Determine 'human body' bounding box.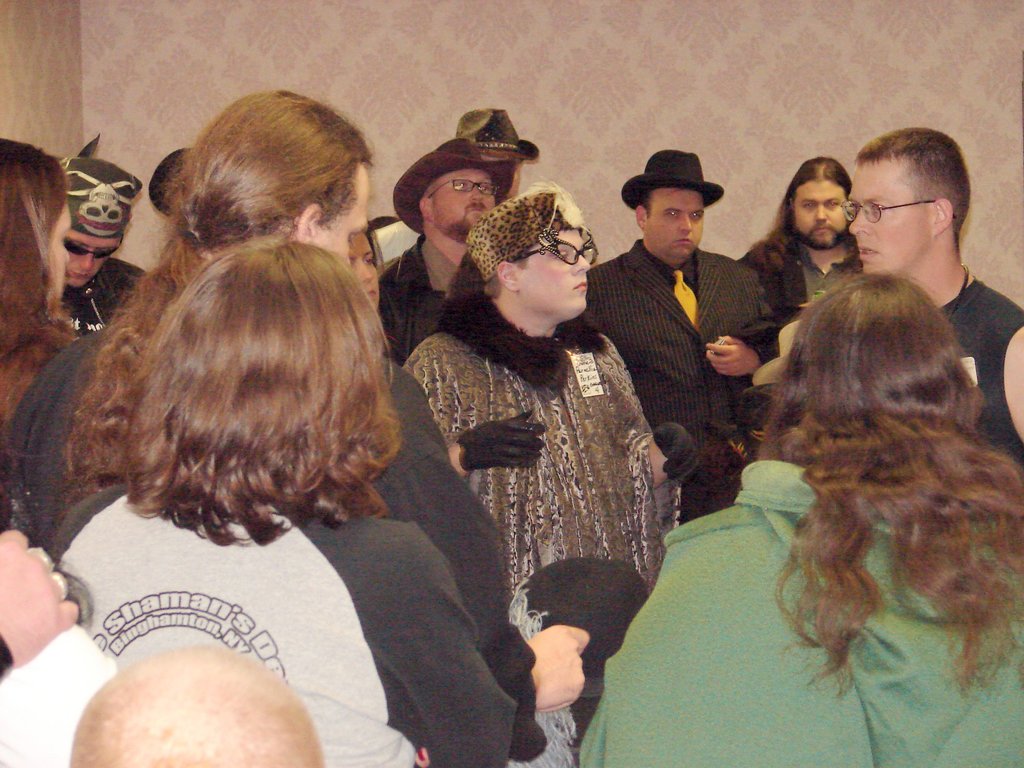
Determined: 378,138,657,755.
